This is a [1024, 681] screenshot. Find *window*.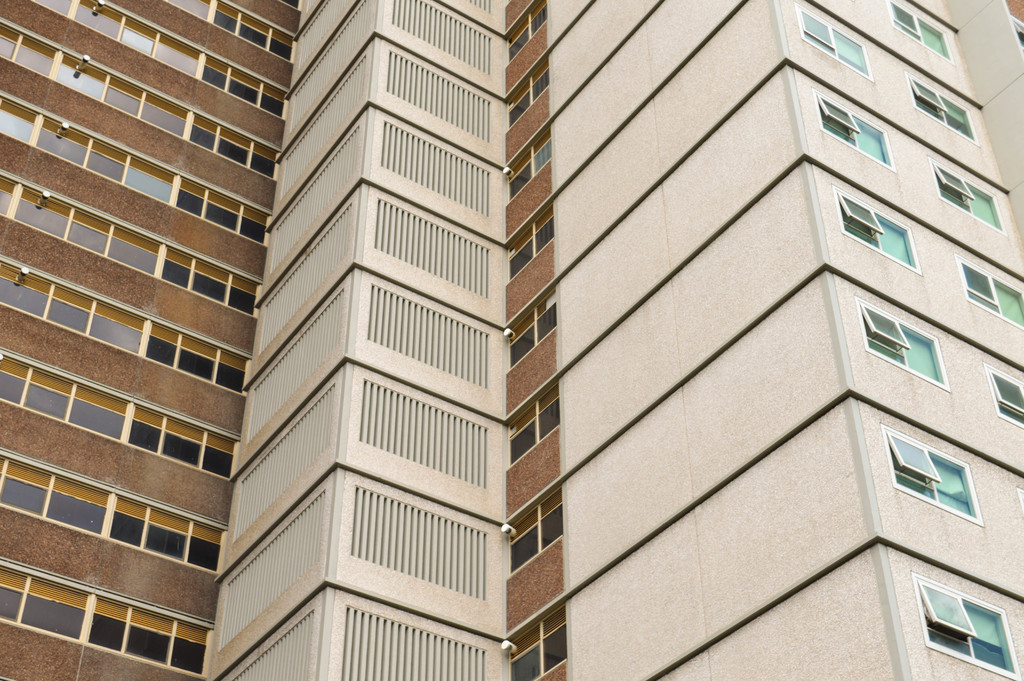
Bounding box: BBox(170, 0, 296, 67).
